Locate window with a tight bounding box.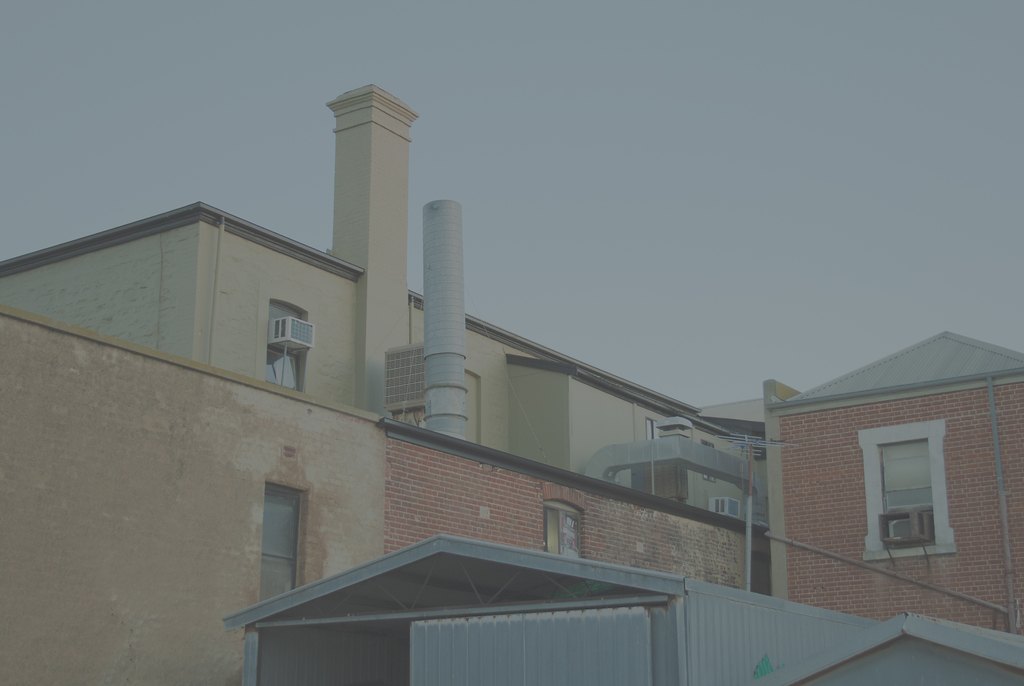
x1=271, y1=309, x2=305, y2=390.
